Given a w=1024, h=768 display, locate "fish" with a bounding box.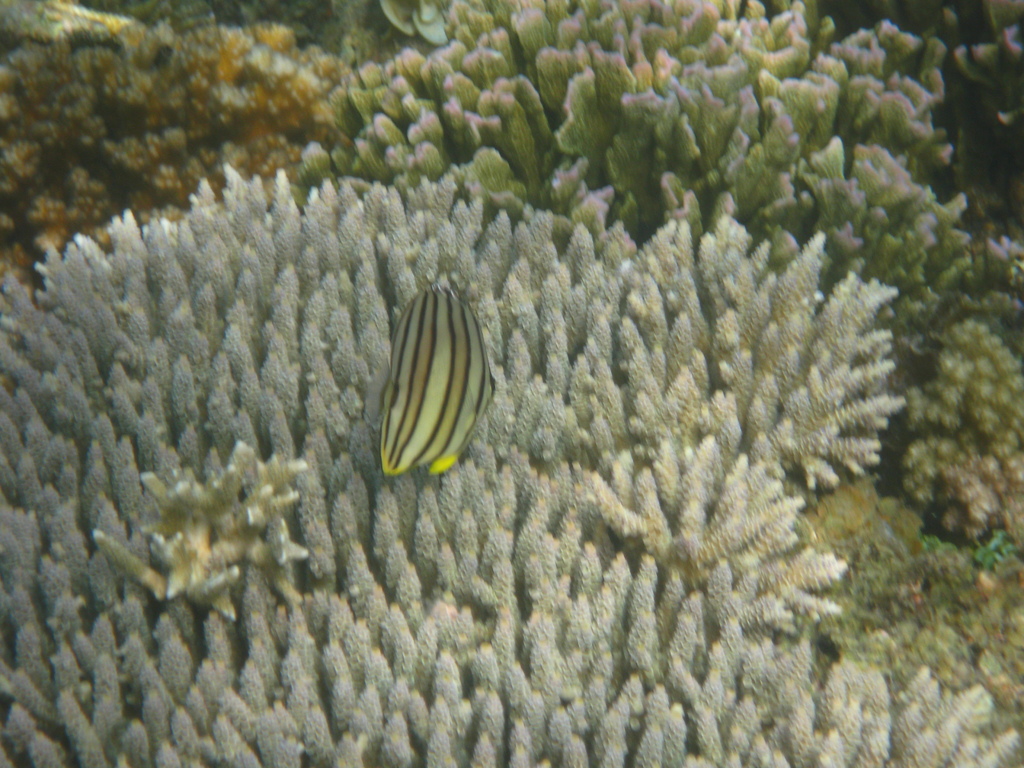
Located: (371,282,493,476).
